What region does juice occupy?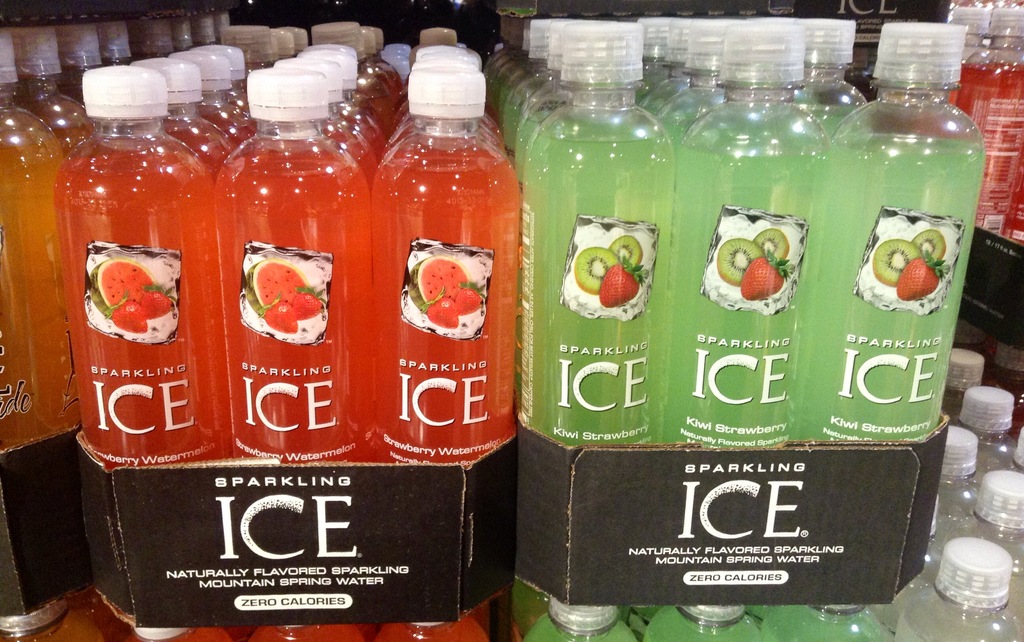
box(376, 620, 489, 641).
